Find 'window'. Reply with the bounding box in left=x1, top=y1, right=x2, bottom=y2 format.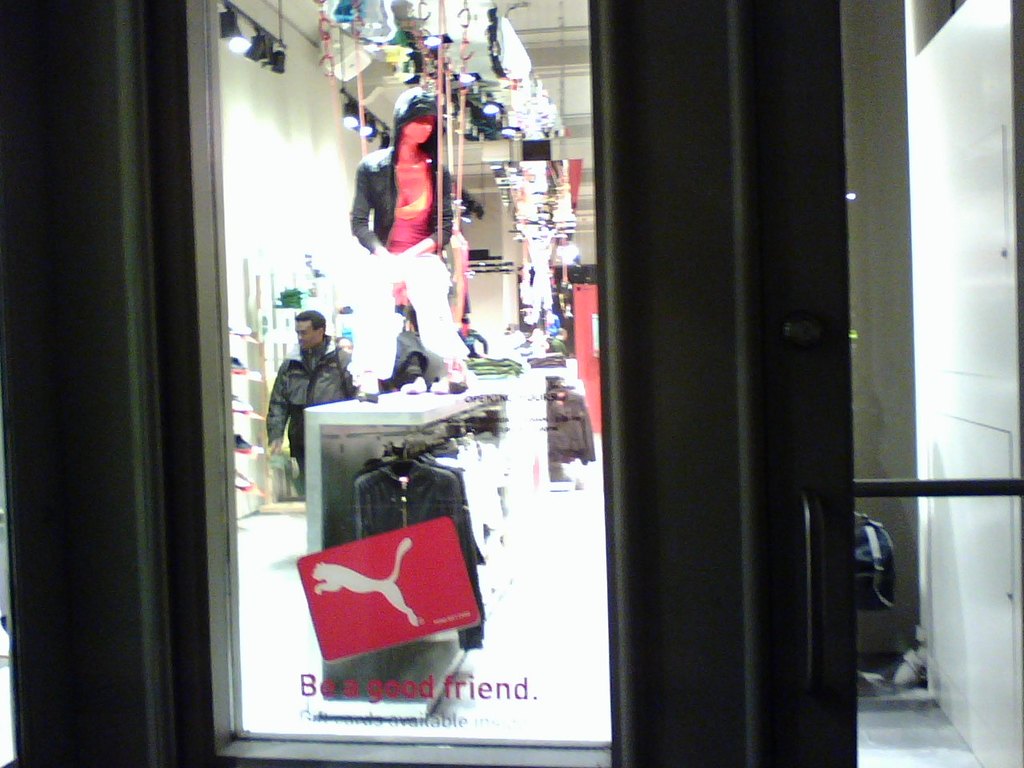
left=8, top=0, right=762, bottom=767.
